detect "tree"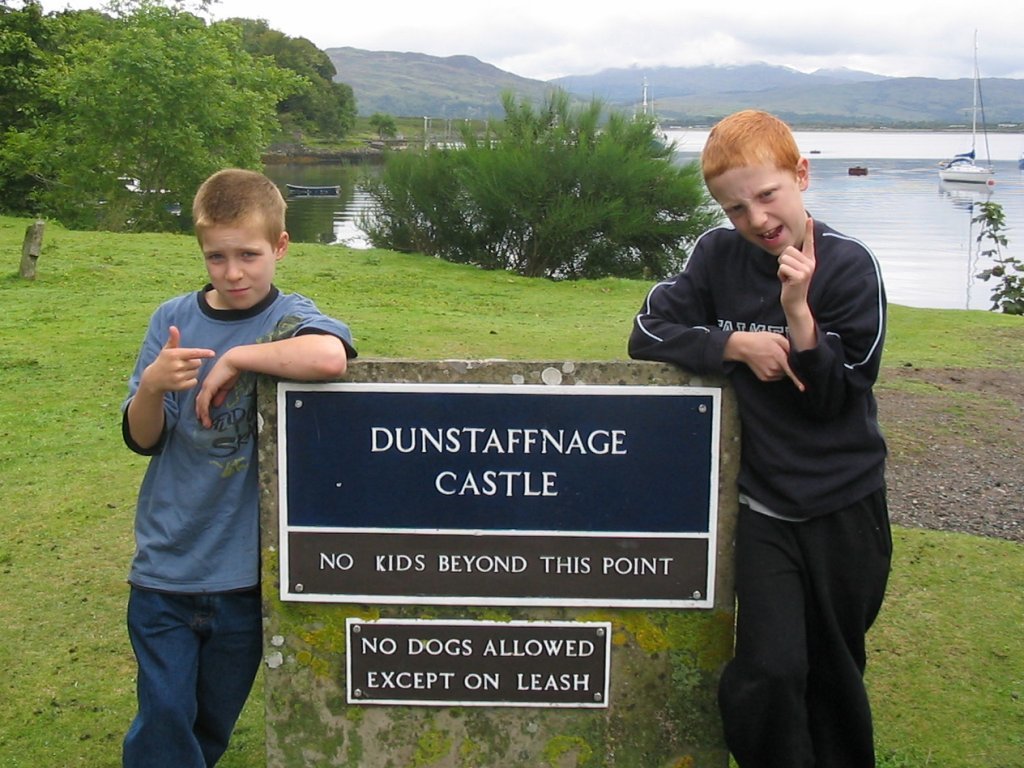
<bbox>350, 71, 704, 275</bbox>
